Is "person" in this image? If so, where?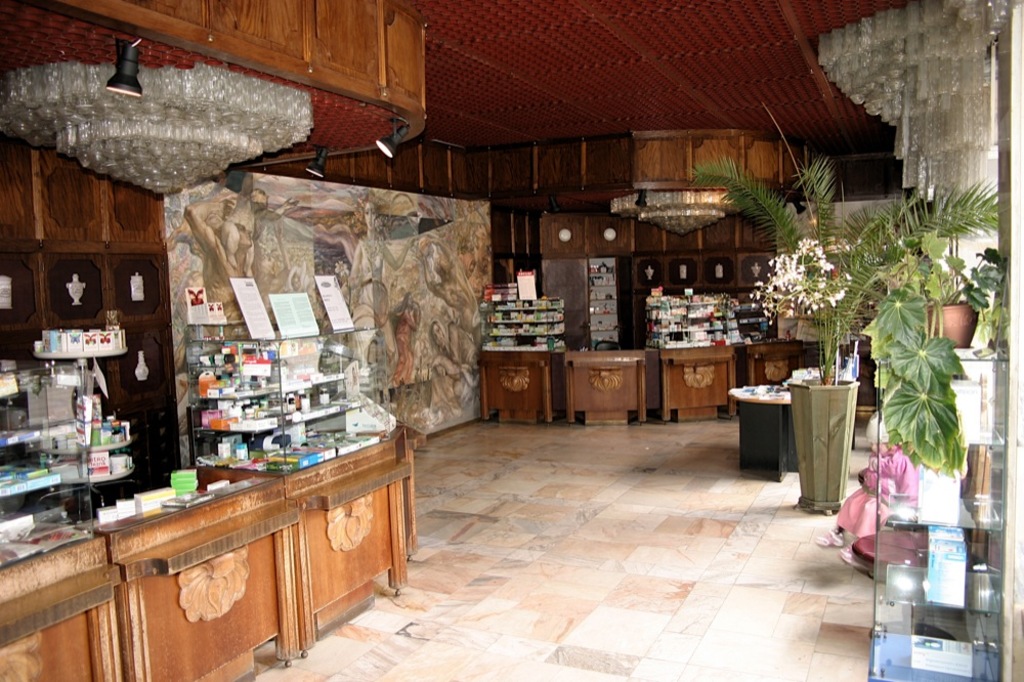
Yes, at [394, 290, 421, 388].
